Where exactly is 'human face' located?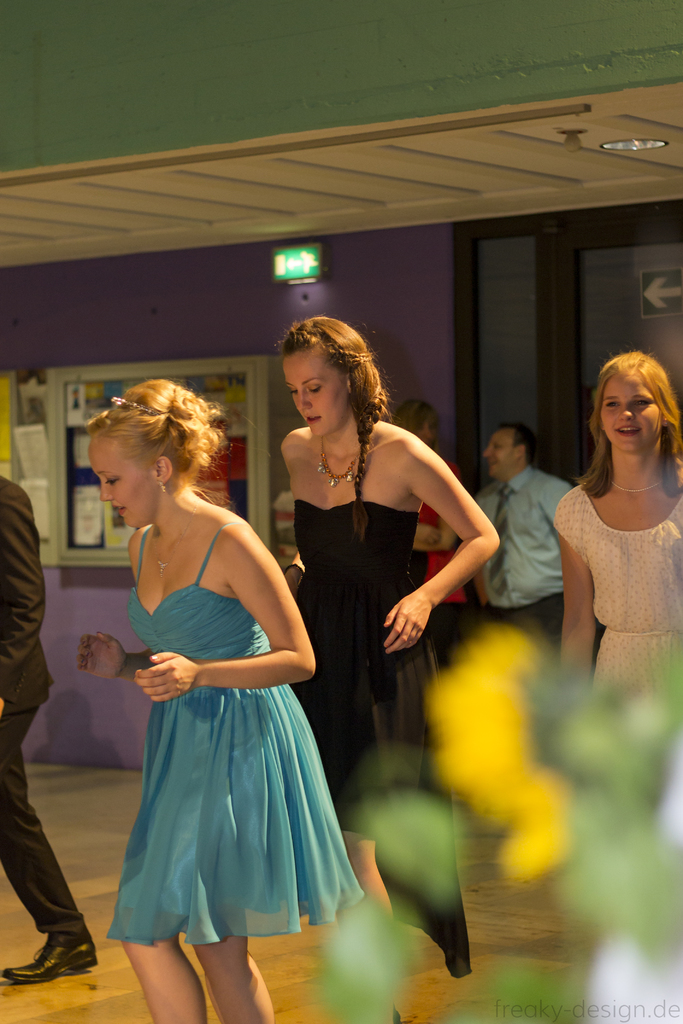
Its bounding box is locate(484, 429, 521, 475).
